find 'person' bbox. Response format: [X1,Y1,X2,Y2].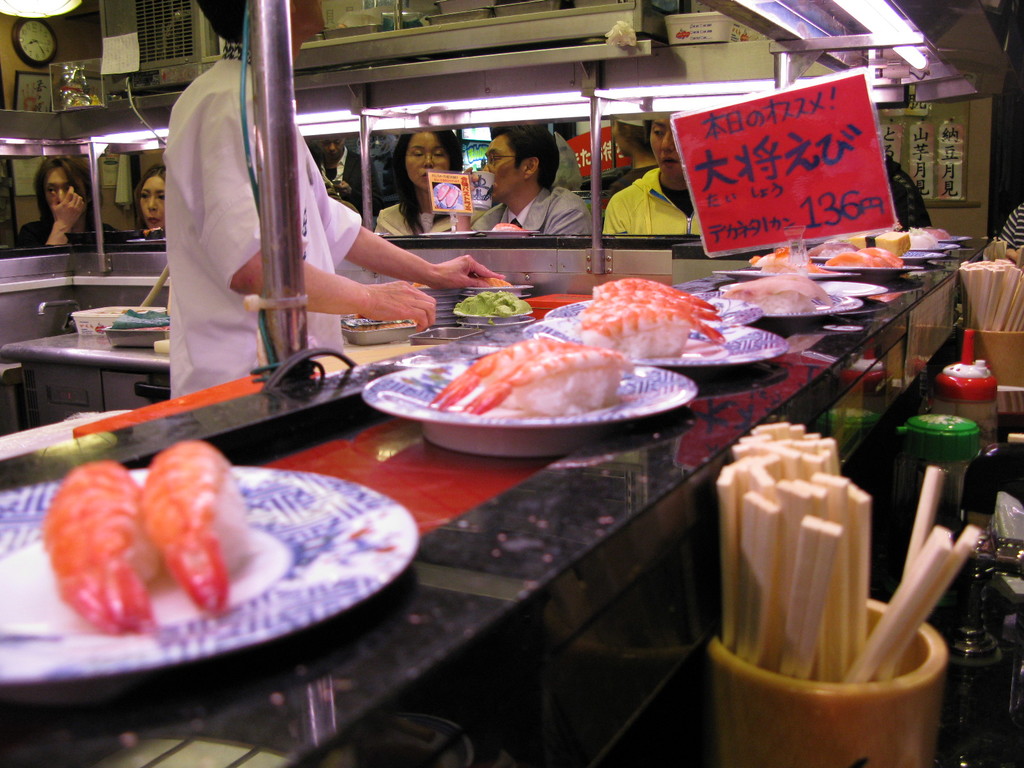
[316,126,380,223].
